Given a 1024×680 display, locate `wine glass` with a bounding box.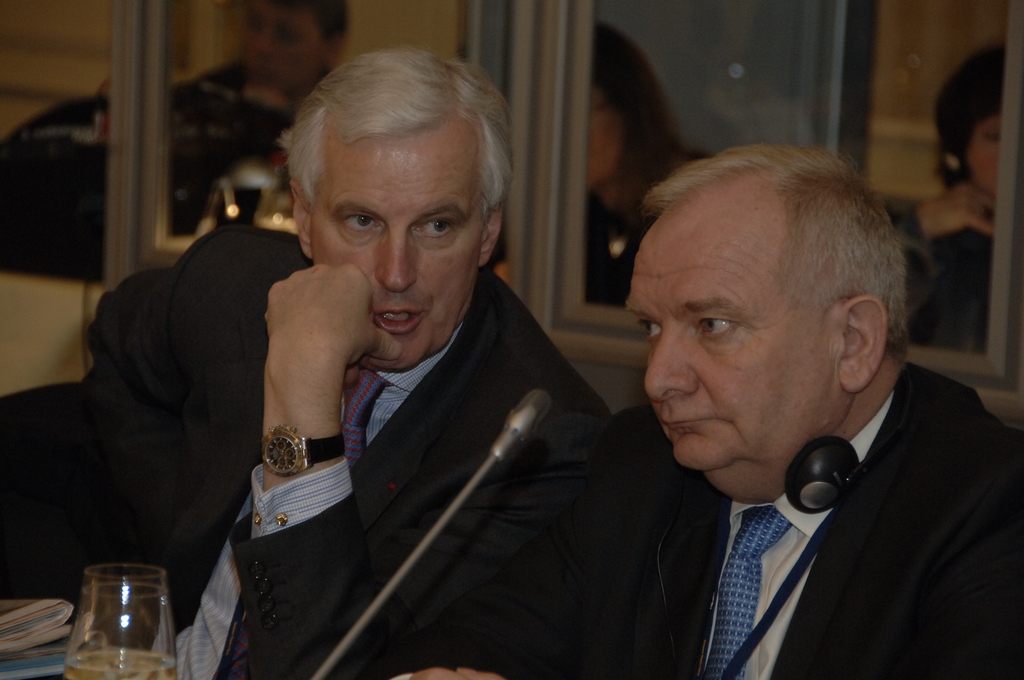
Located: Rect(60, 563, 169, 670).
